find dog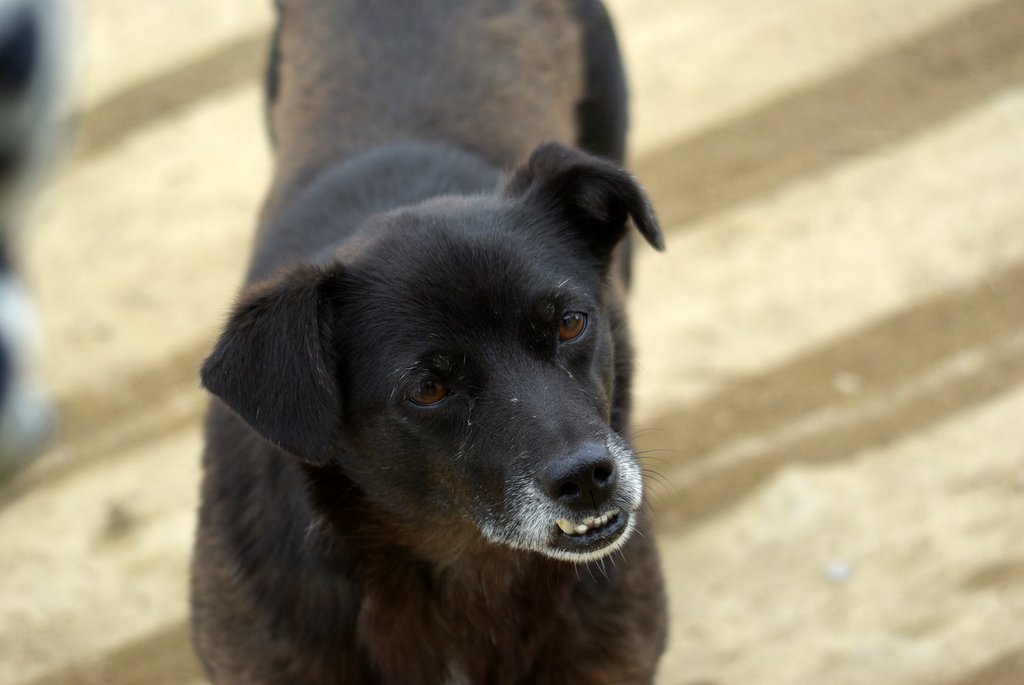
179 0 670 684
